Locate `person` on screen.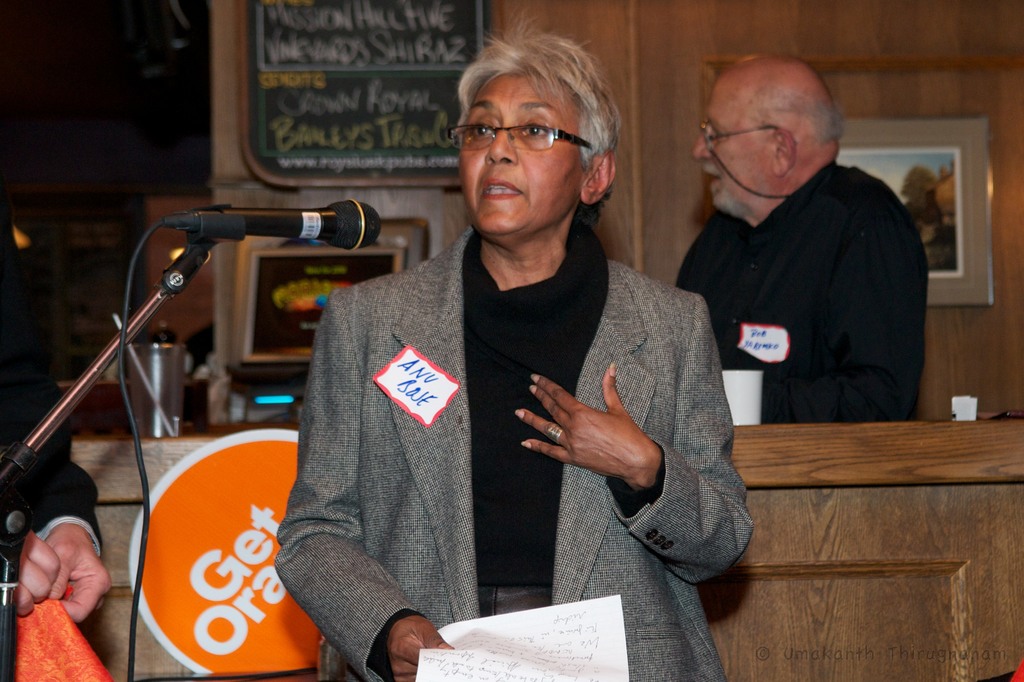
On screen at box(270, 4, 746, 681).
